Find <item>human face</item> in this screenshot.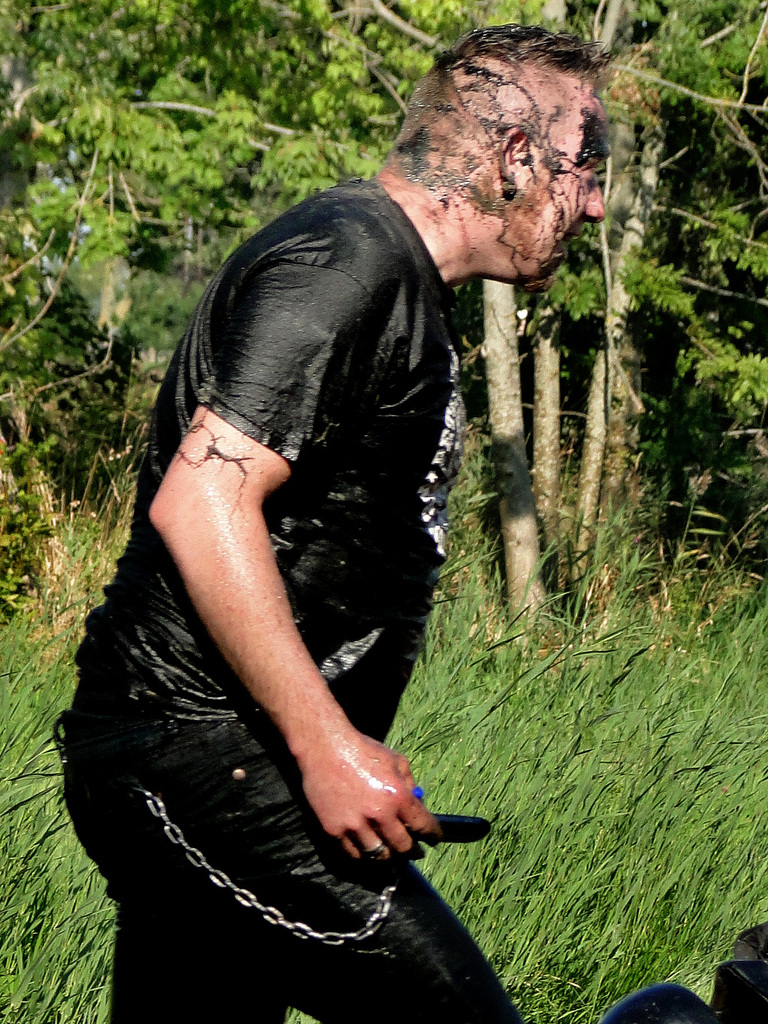
The bounding box for <item>human face</item> is (527, 89, 606, 291).
